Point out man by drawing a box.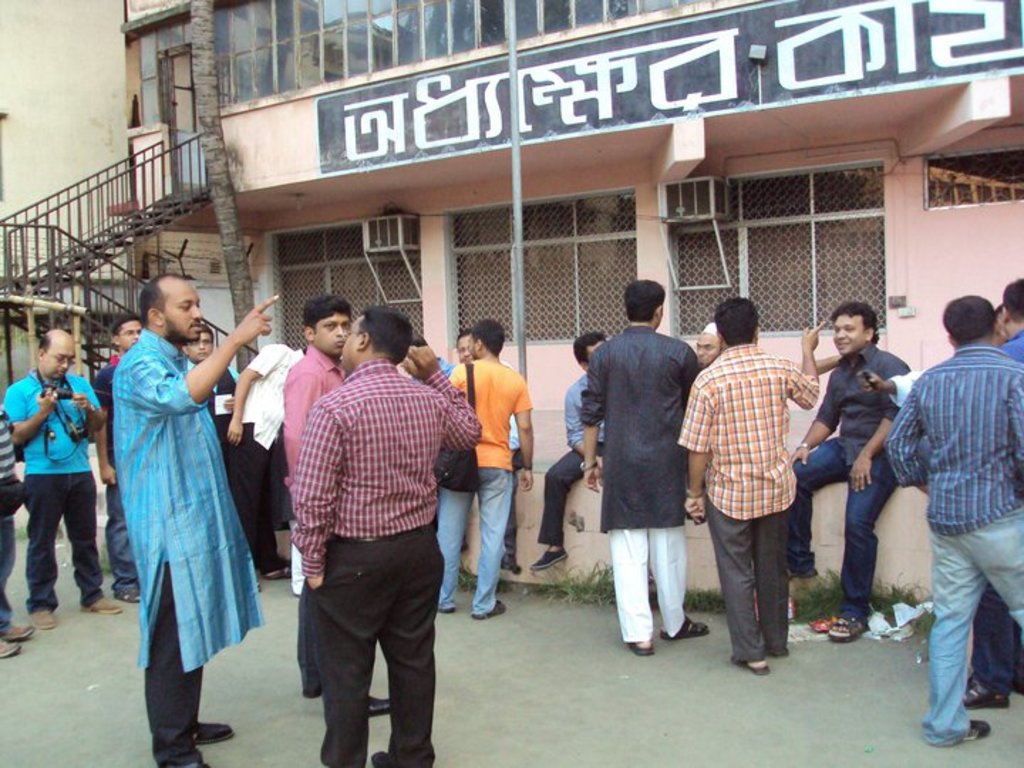
[439,319,532,614].
